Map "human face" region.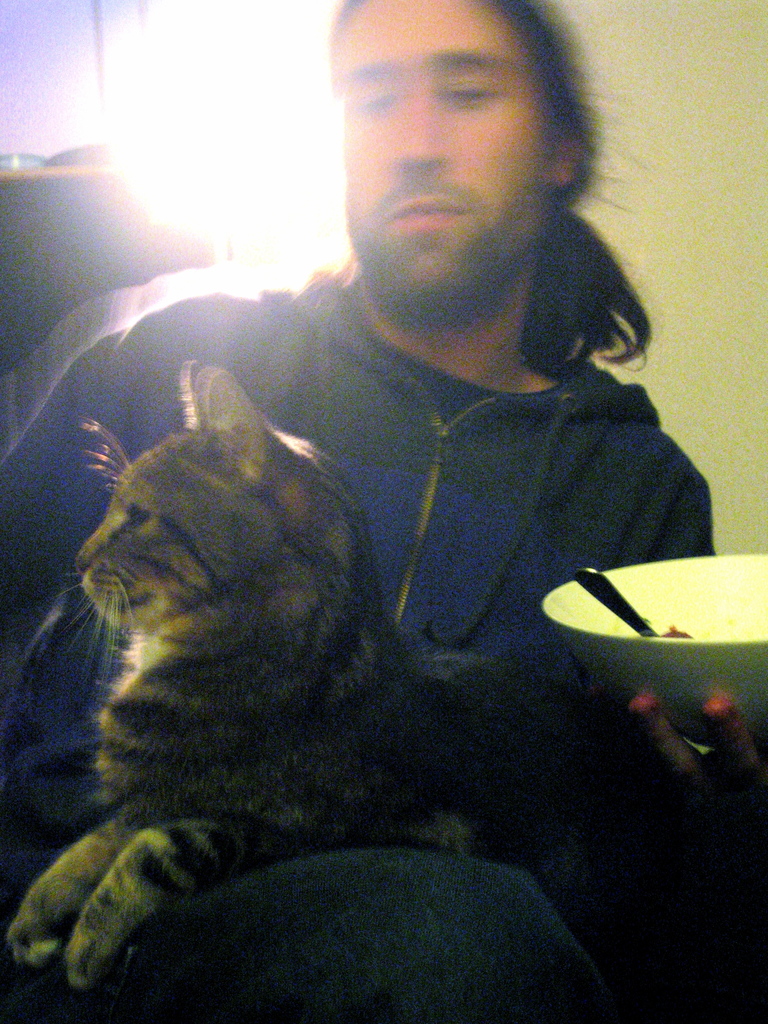
Mapped to bbox(336, 0, 553, 302).
